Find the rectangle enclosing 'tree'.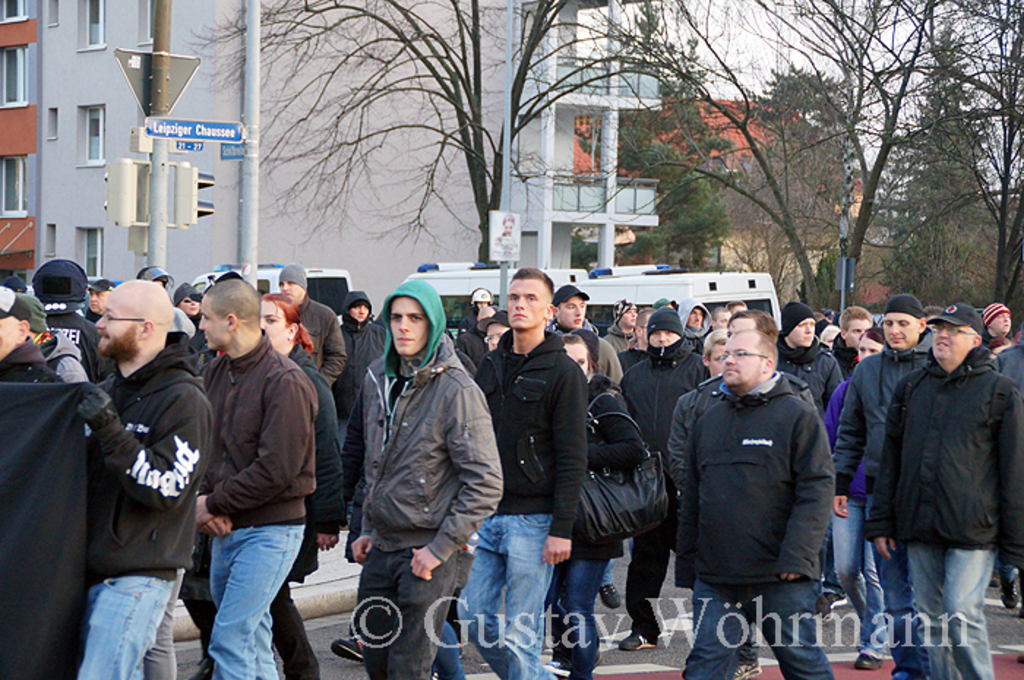
178/0/711/257.
